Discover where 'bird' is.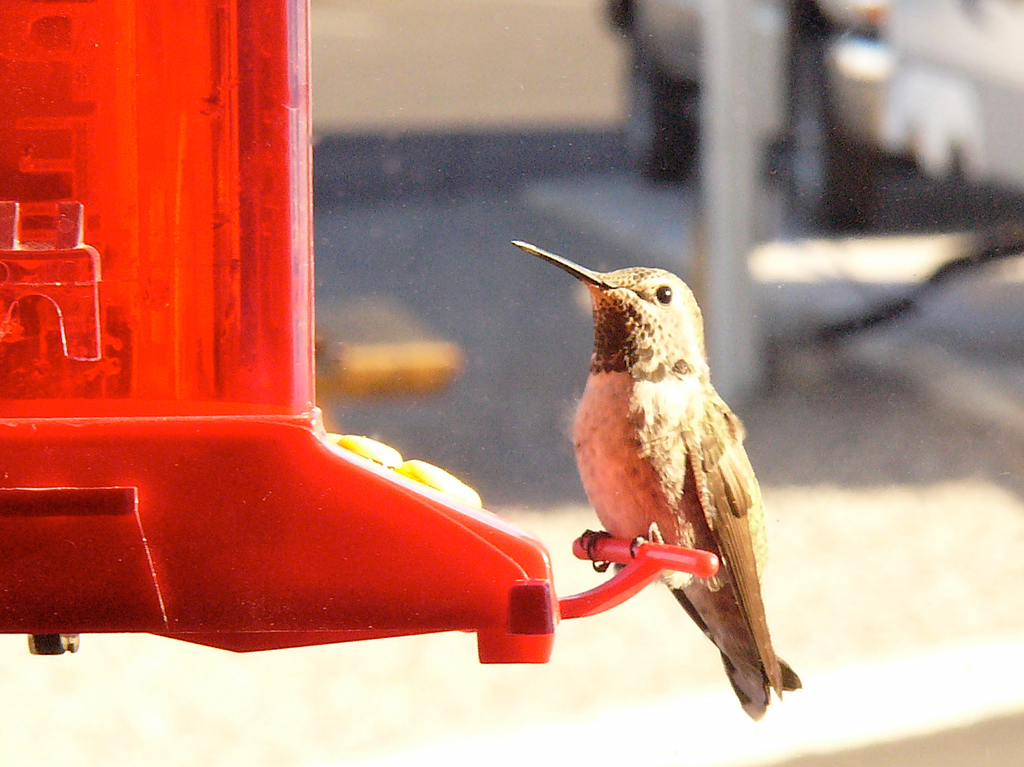
Discovered at select_region(509, 240, 807, 719).
